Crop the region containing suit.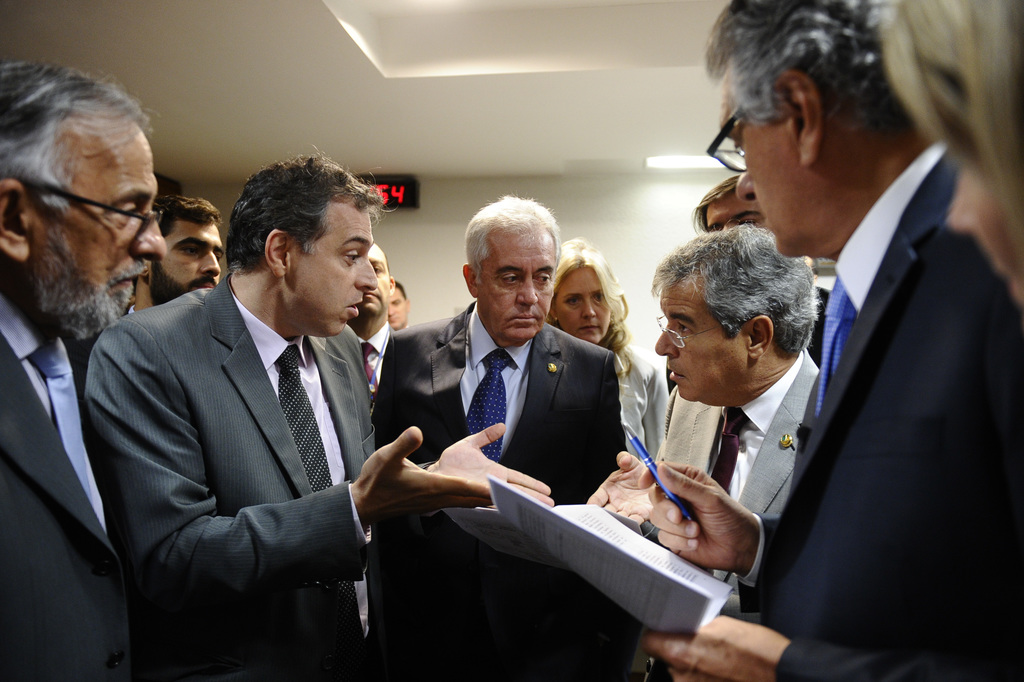
Crop region: <box>374,298,645,681</box>.
